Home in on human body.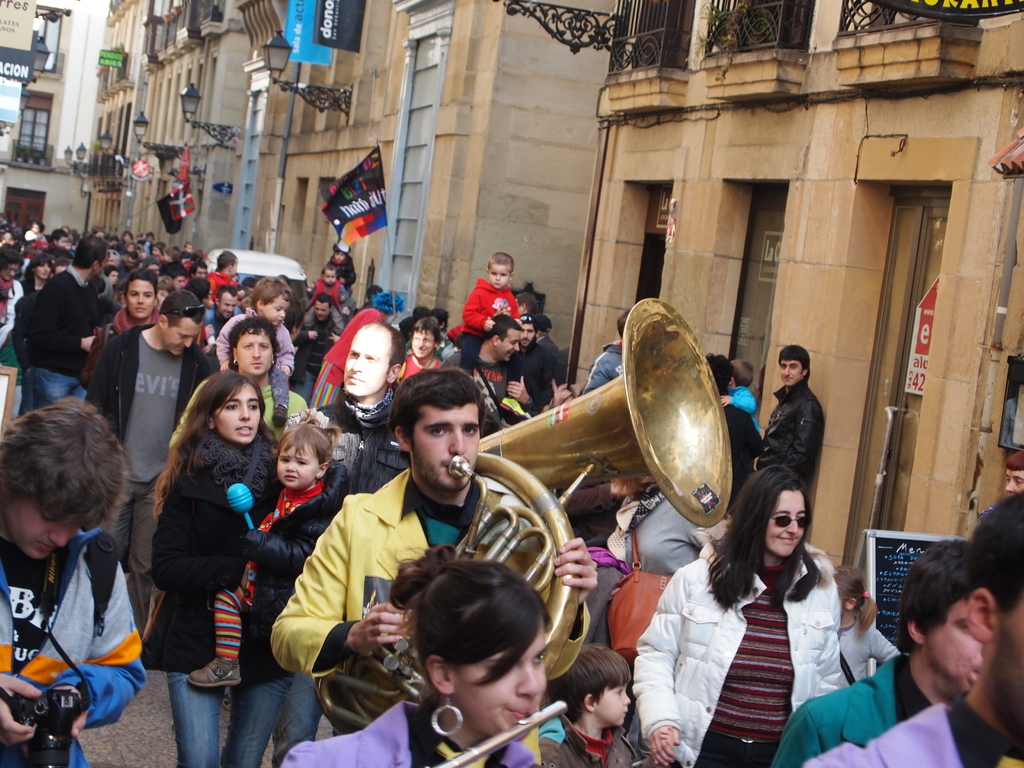
Homed in at (144, 440, 276, 767).
